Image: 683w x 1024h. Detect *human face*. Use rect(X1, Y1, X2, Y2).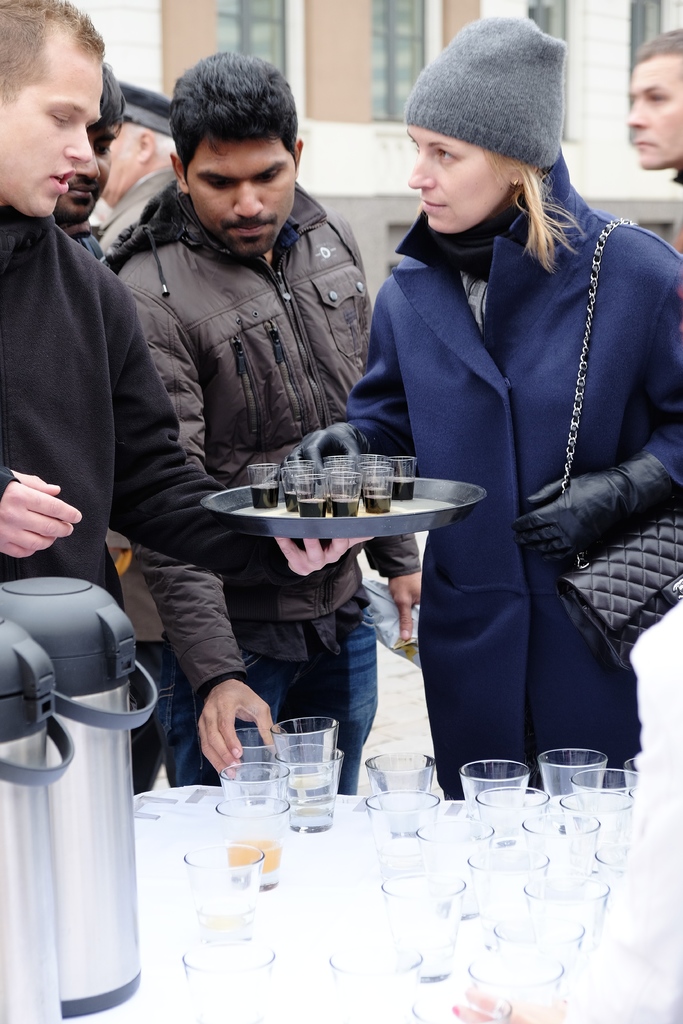
rect(406, 121, 504, 232).
